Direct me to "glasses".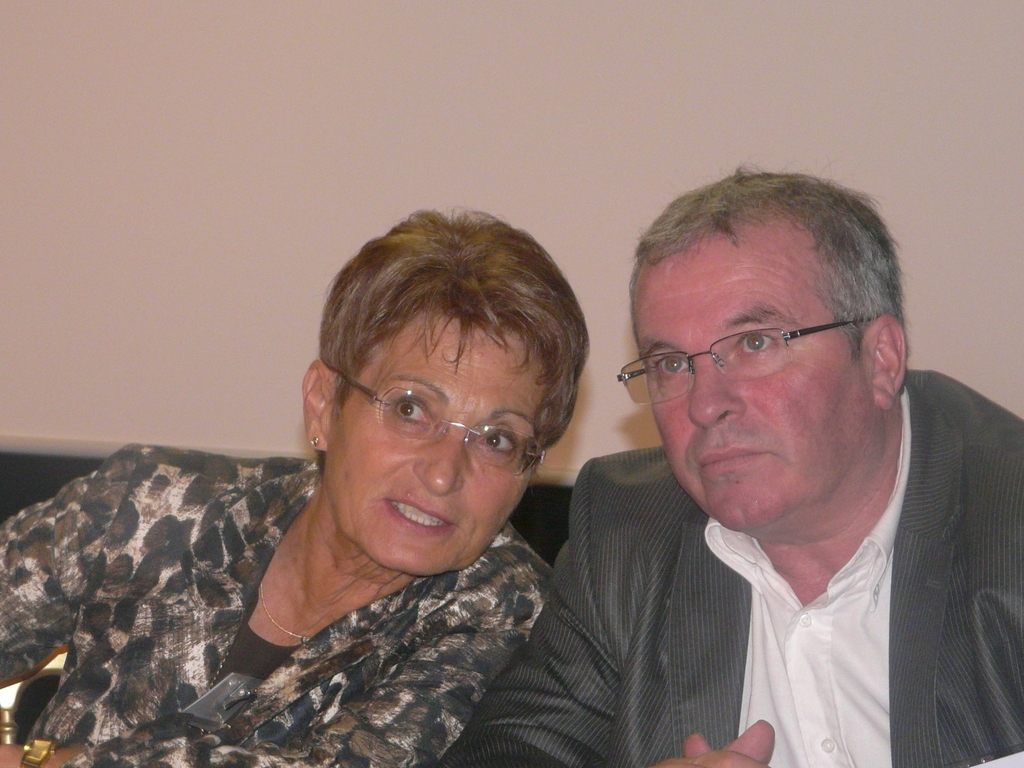
Direction: select_region(333, 372, 549, 477).
